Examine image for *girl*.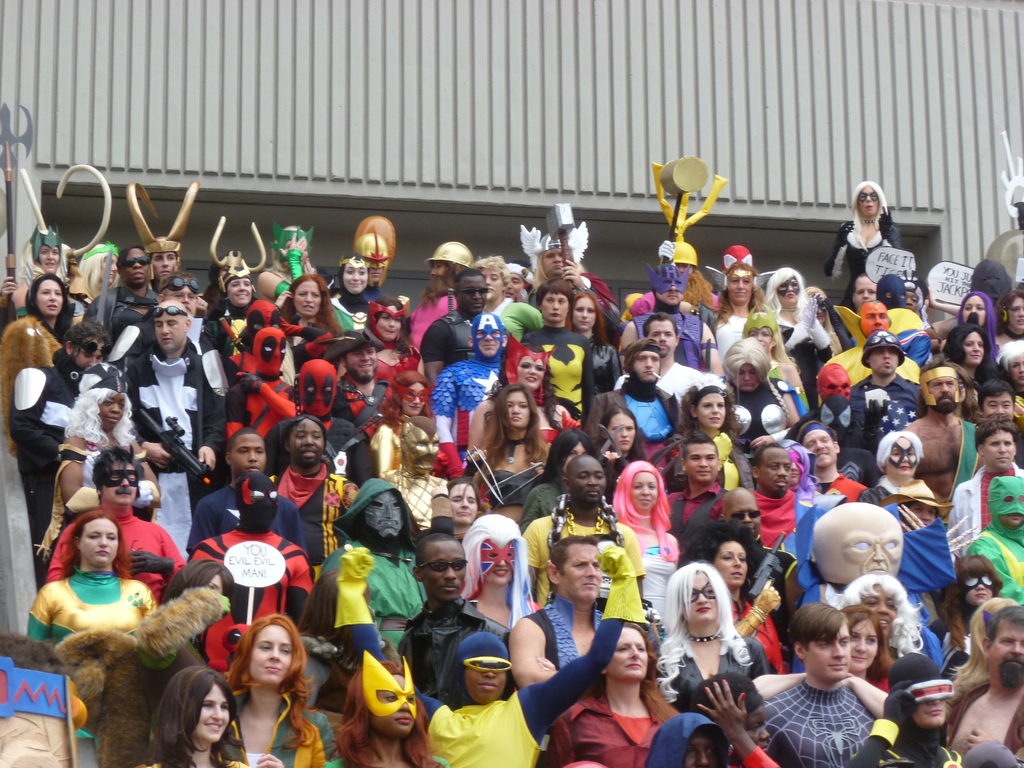
Examination result: detection(280, 278, 342, 344).
